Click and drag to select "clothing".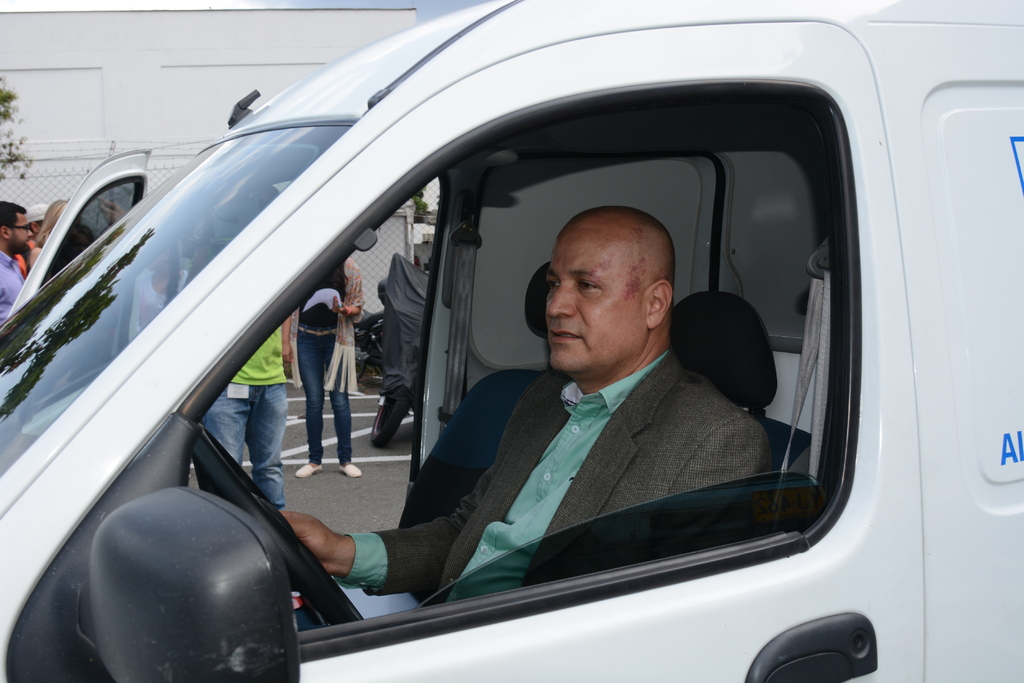
Selection: bbox=[206, 325, 286, 510].
